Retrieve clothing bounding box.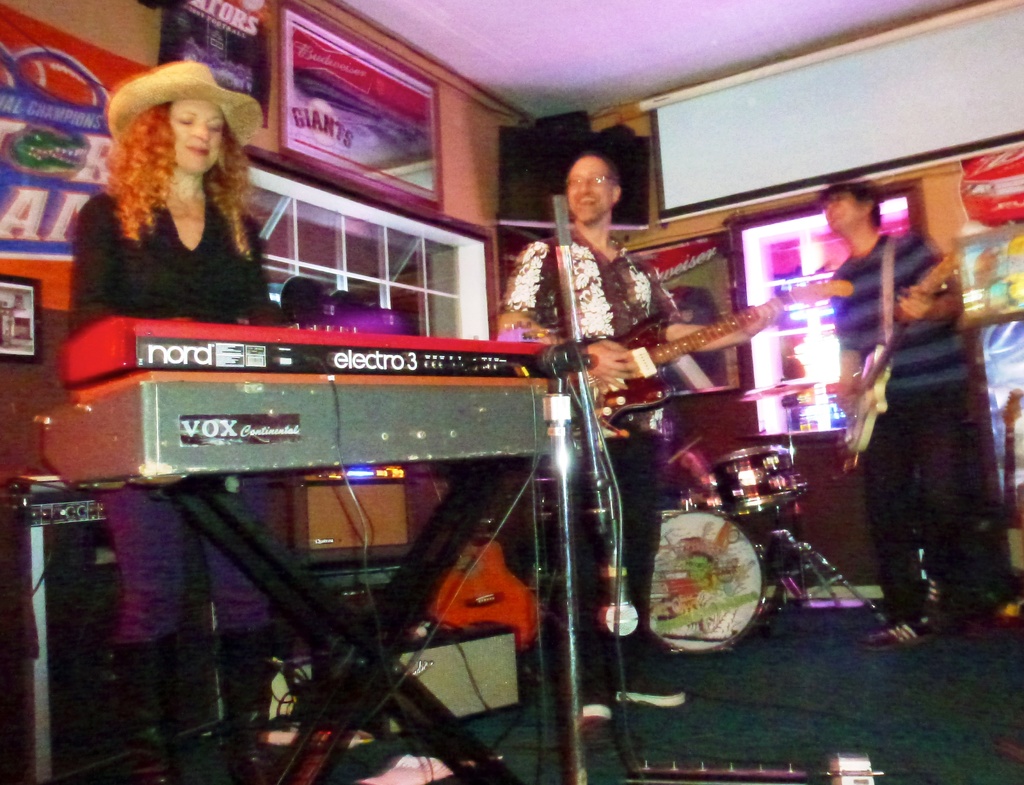
Bounding box: (x1=65, y1=187, x2=281, y2=655).
